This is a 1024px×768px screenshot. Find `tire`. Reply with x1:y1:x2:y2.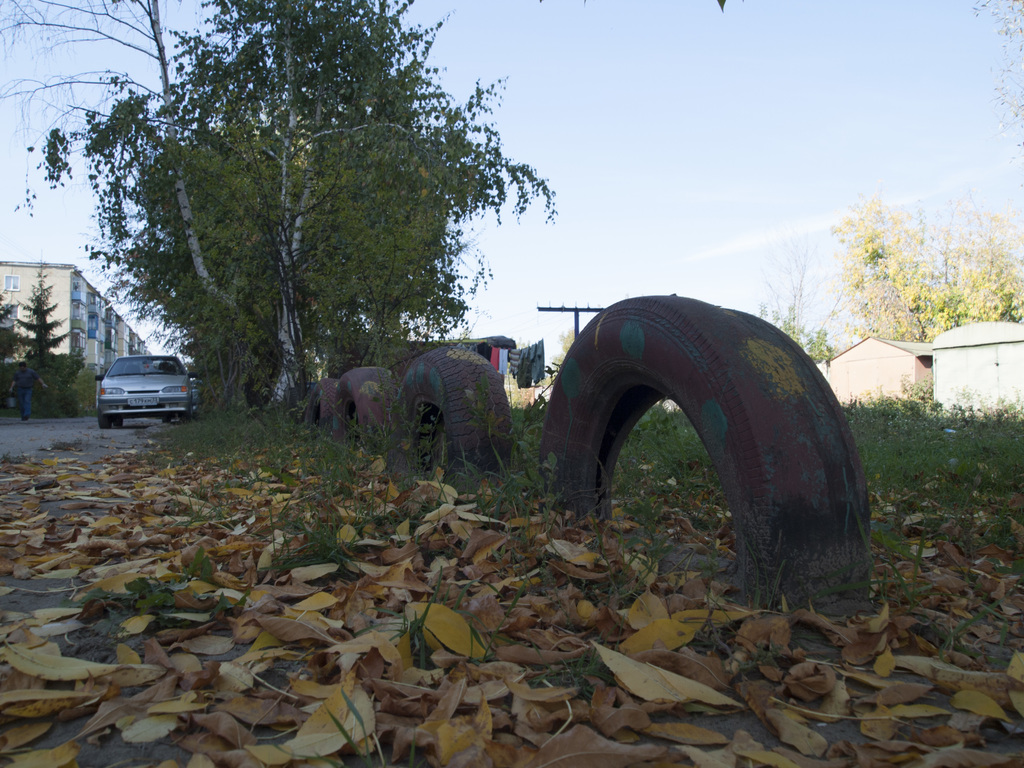
559:298:852:628.
